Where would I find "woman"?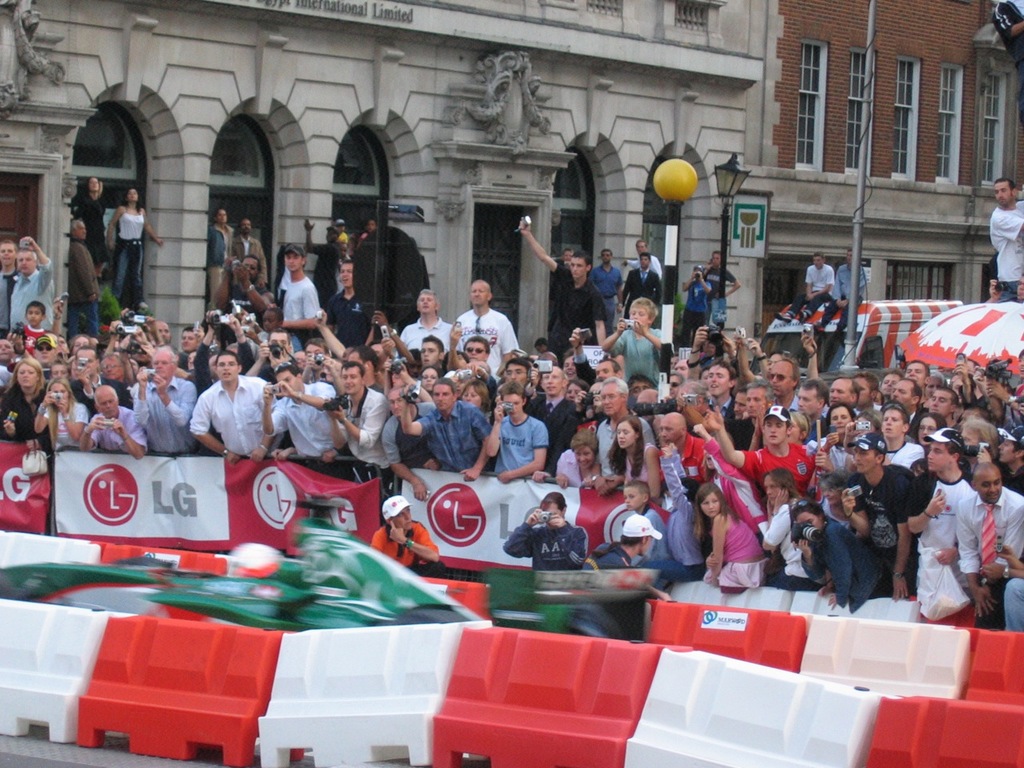
At x1=0 y1=357 x2=50 y2=438.
